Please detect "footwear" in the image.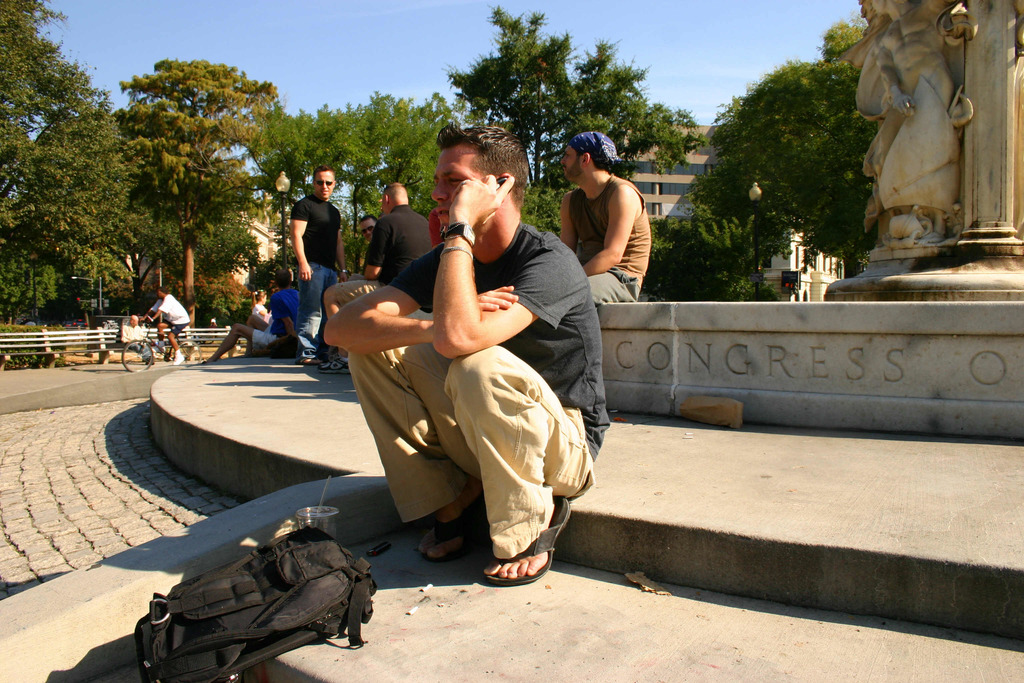
detection(175, 353, 186, 366).
